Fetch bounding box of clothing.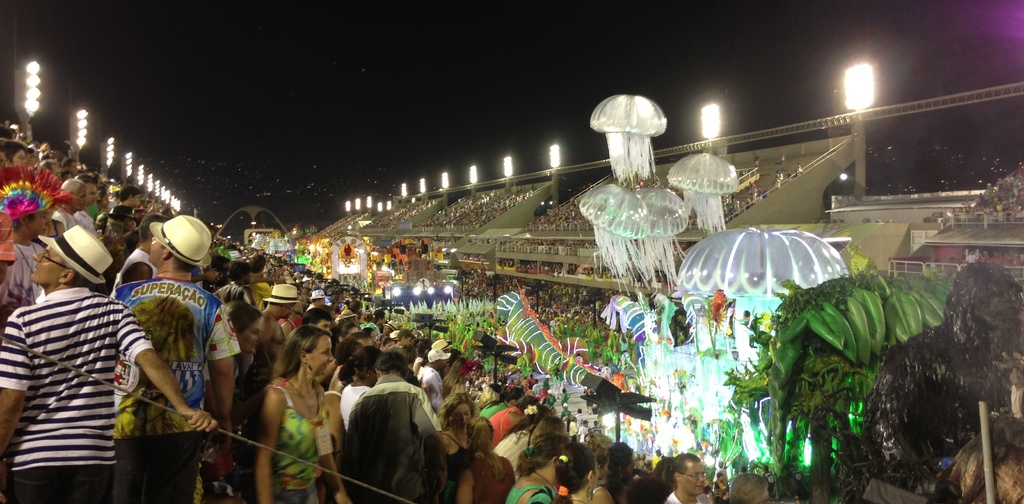
Bbox: (54, 207, 81, 232).
